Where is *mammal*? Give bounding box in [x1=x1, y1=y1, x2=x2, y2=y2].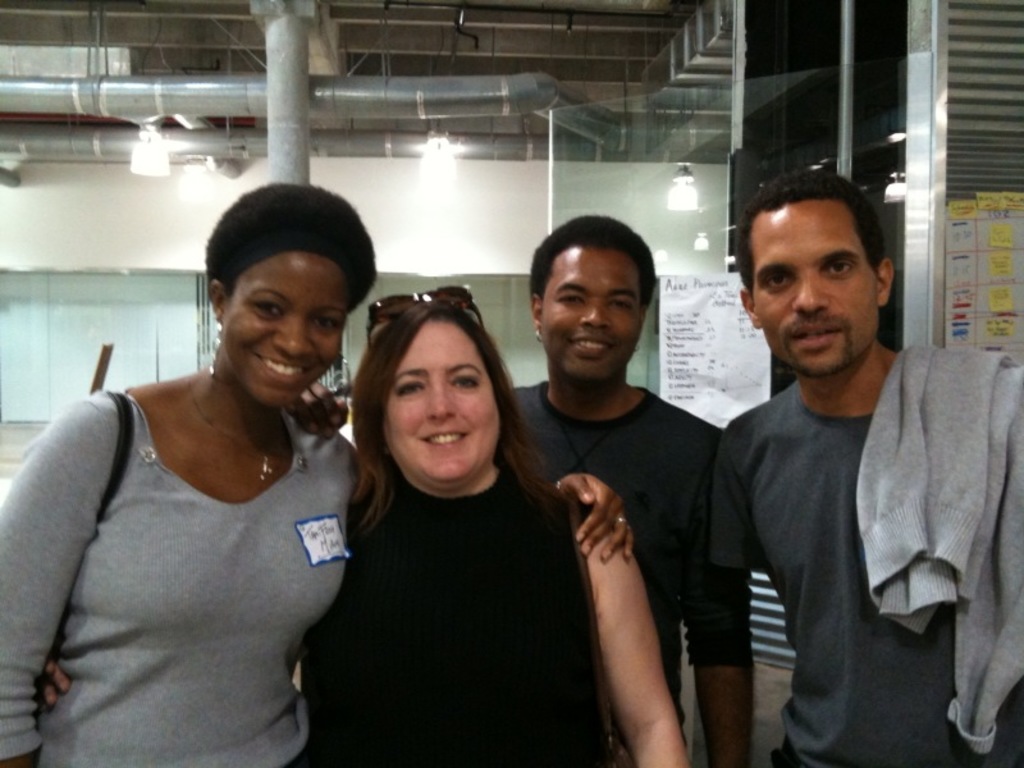
[x1=282, y1=215, x2=722, y2=767].
